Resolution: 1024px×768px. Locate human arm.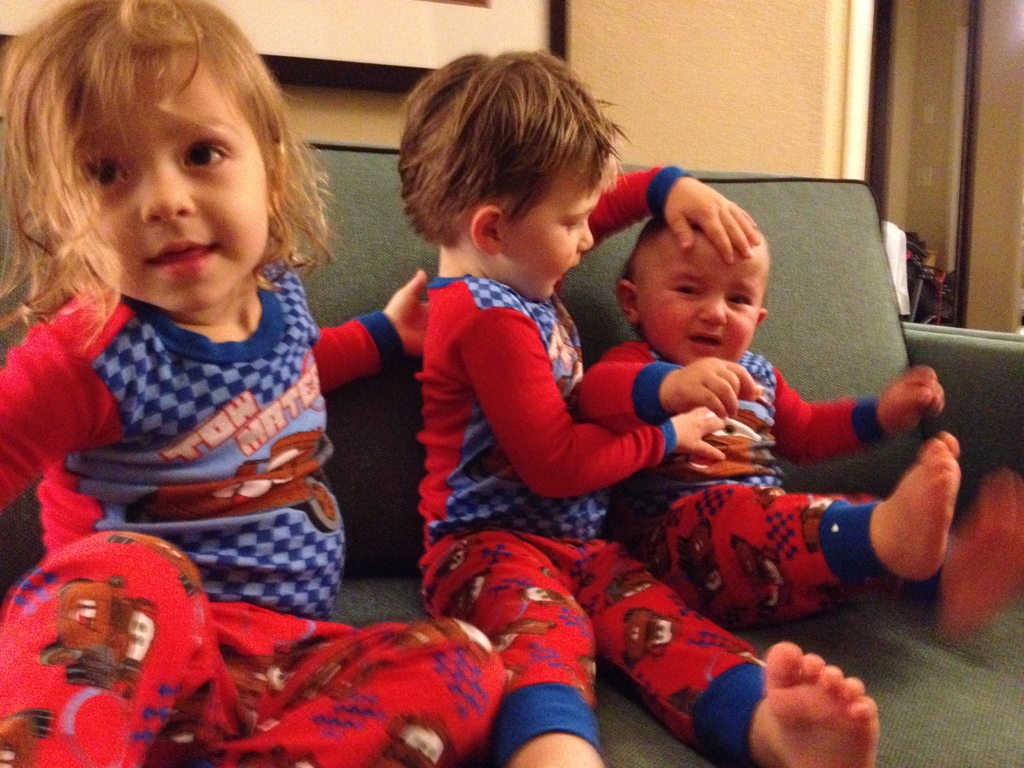
(x1=563, y1=140, x2=762, y2=271).
